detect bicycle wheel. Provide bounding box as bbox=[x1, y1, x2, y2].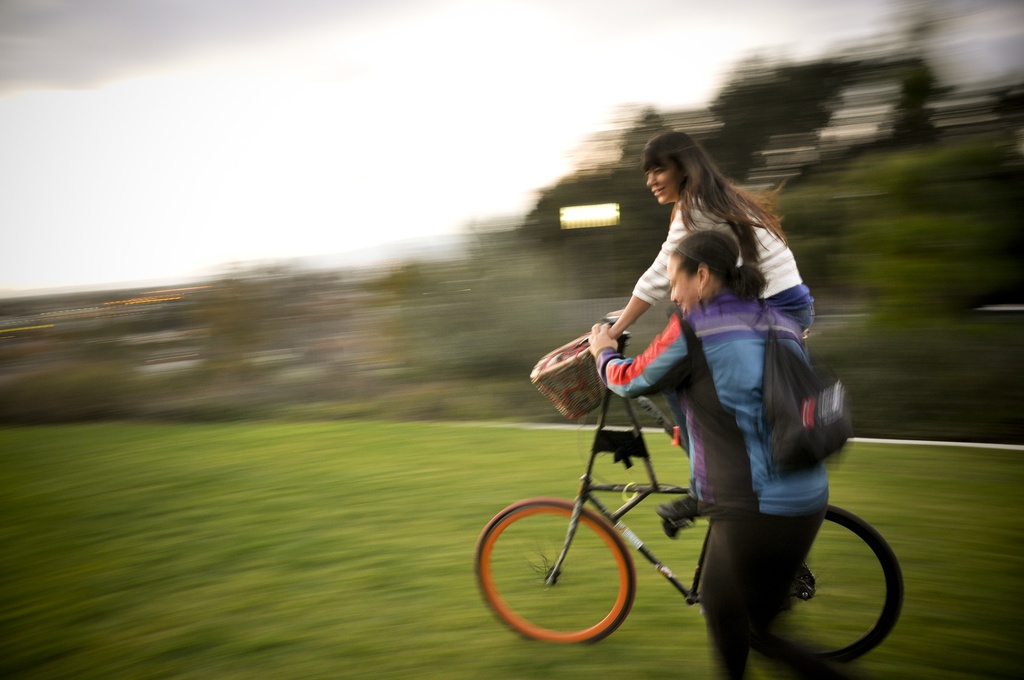
bbox=[491, 481, 666, 651].
